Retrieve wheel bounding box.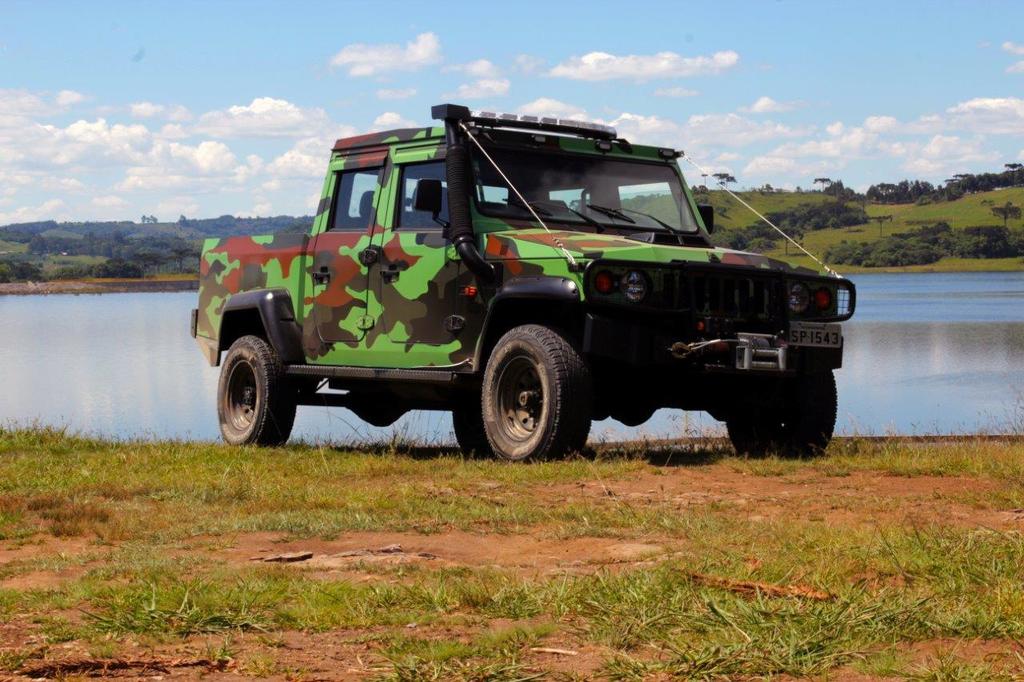
Bounding box: [727, 365, 839, 460].
